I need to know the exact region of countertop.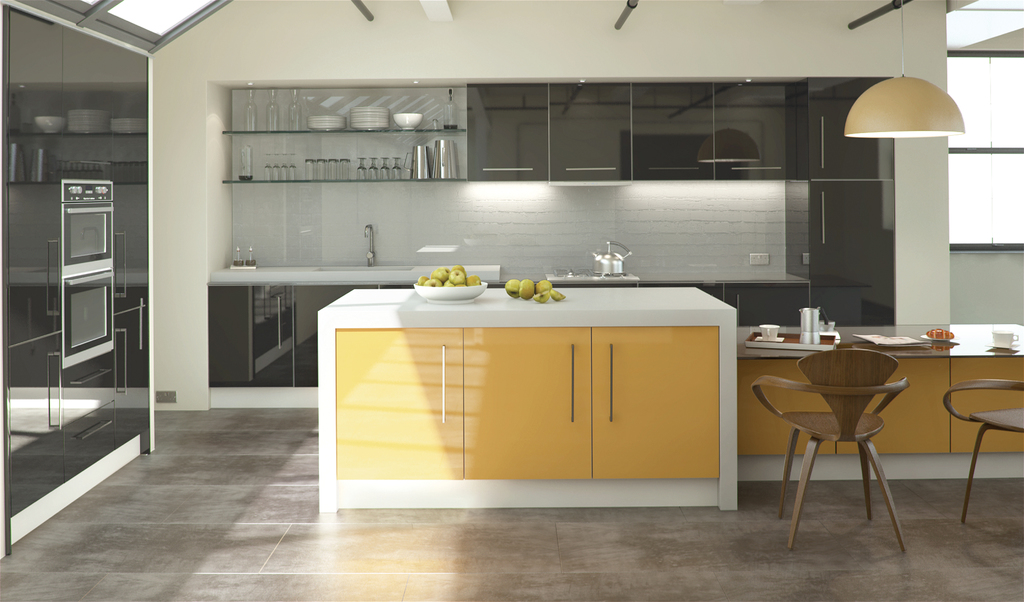
Region: x1=737 y1=323 x2=1023 y2=361.
